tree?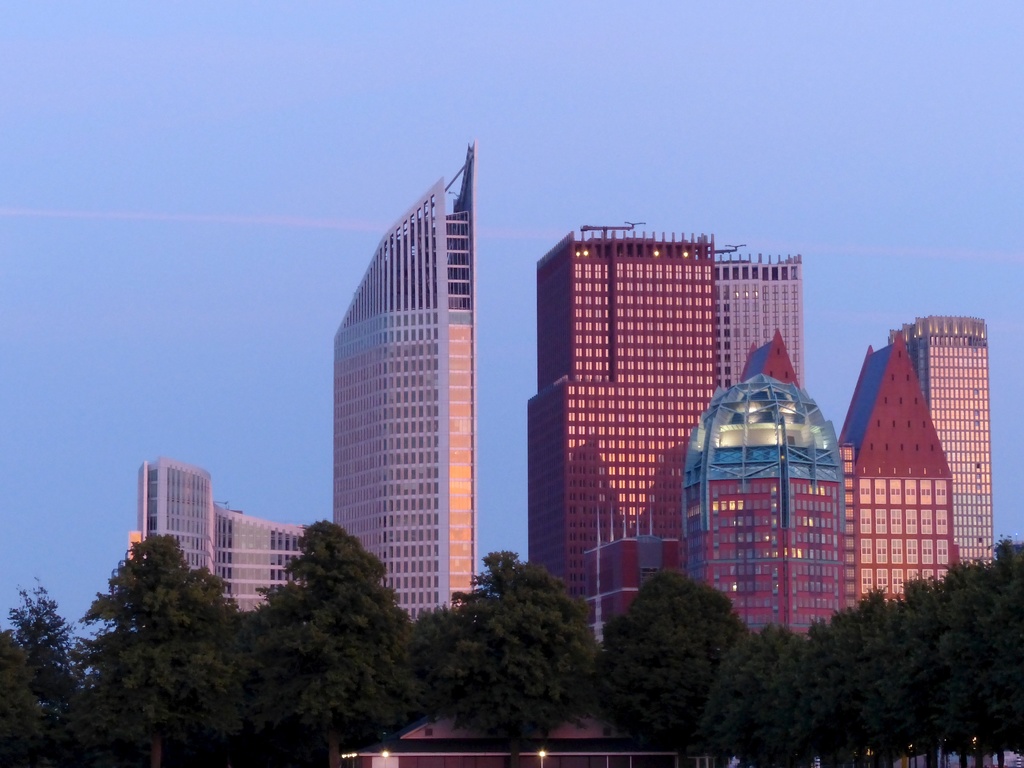
[441, 549, 593, 767]
